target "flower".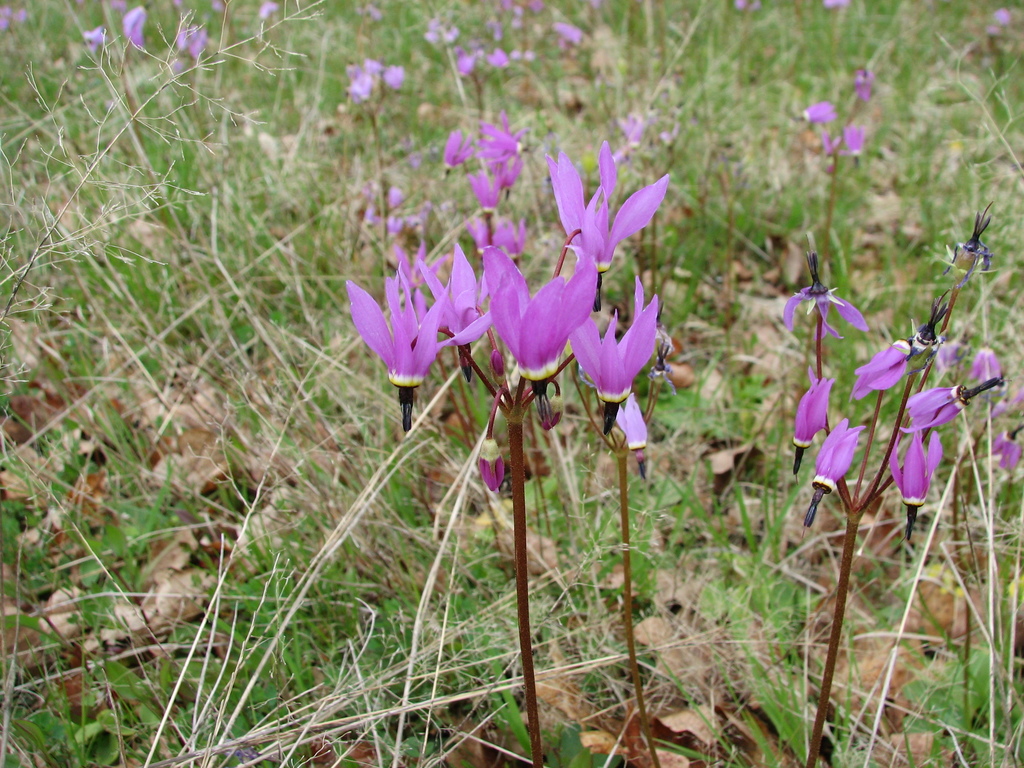
Target region: box=[437, 131, 476, 176].
